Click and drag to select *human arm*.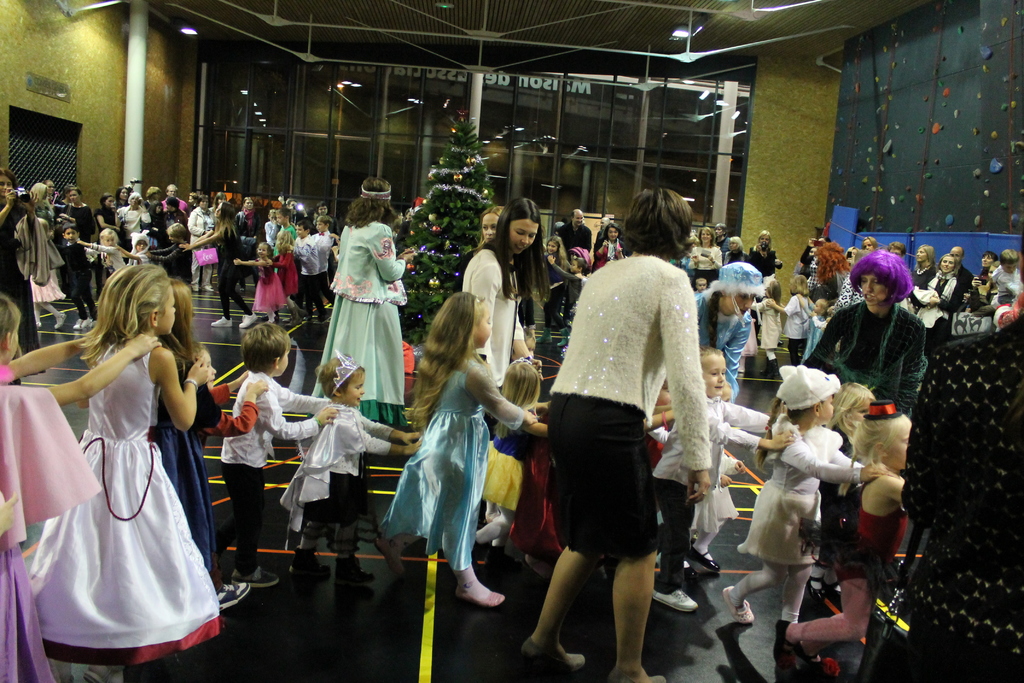
Selection: (807,295,820,307).
